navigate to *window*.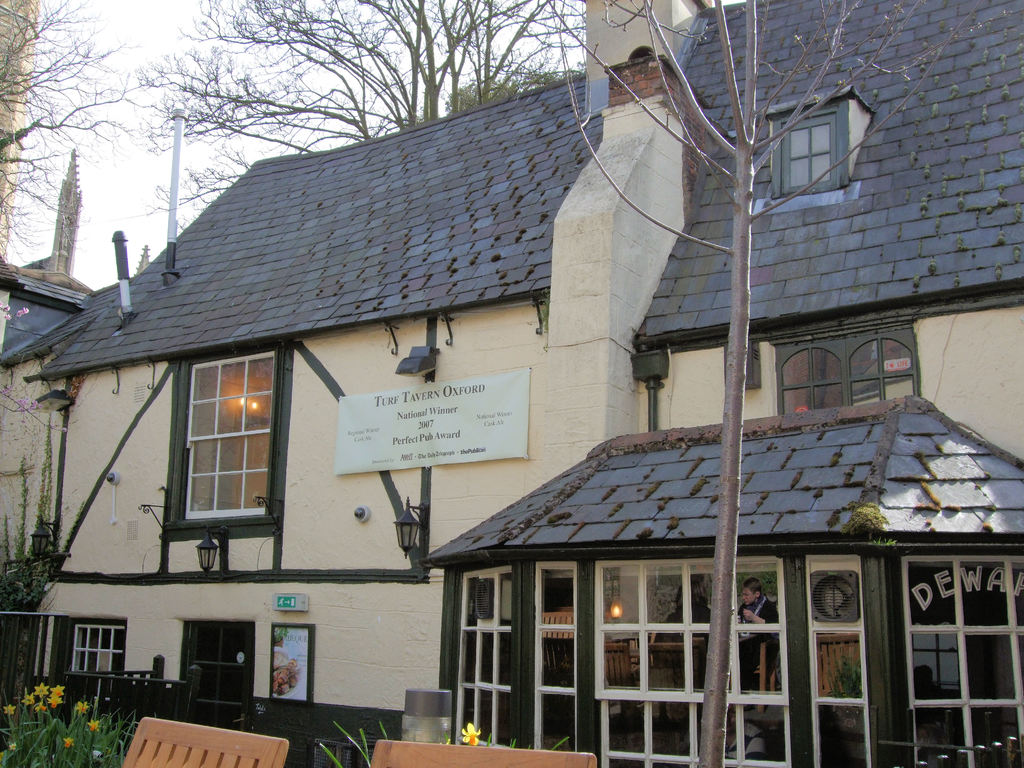
Navigation target: 775/331/921/417.
